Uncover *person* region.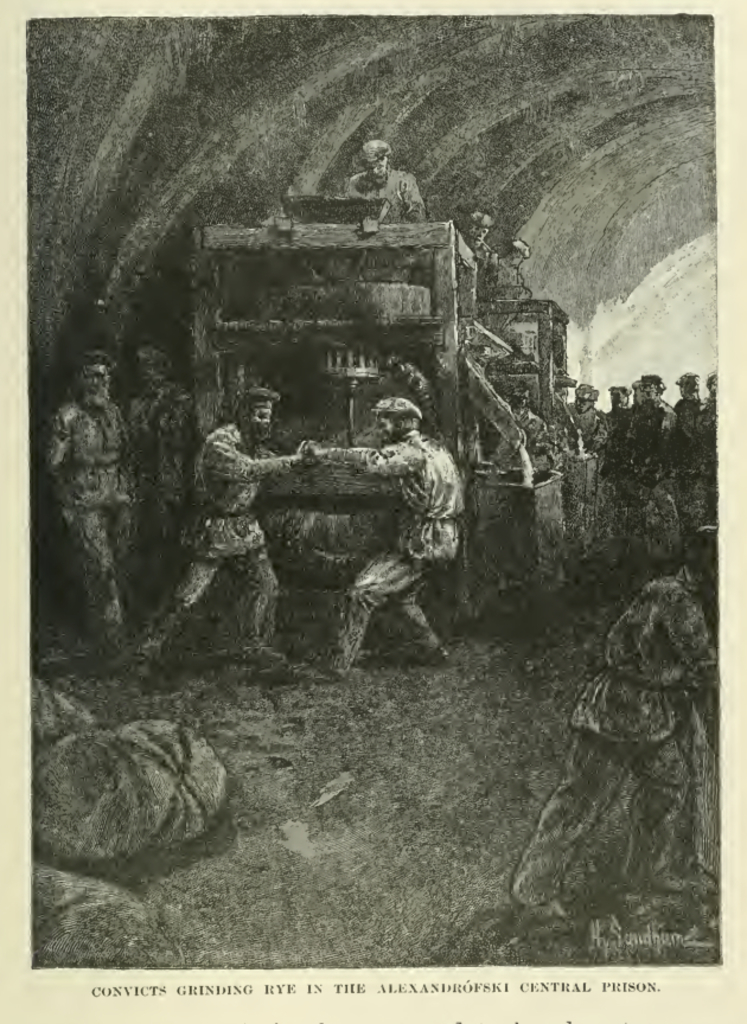
Uncovered: <bbox>305, 391, 460, 664</bbox>.
